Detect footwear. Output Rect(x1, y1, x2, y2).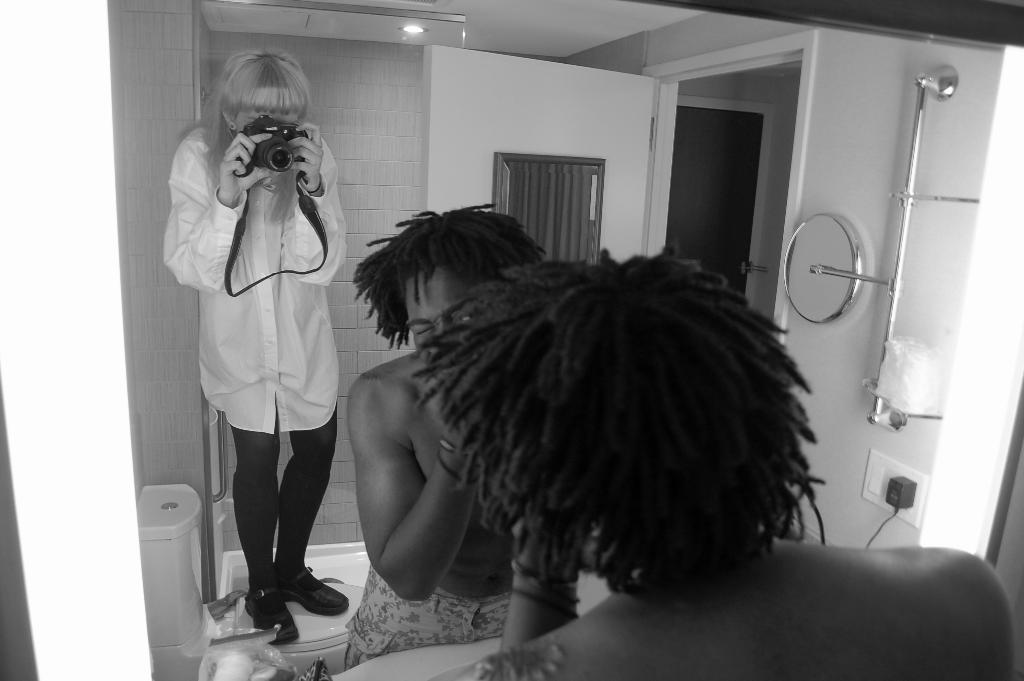
Rect(241, 579, 293, 643).
